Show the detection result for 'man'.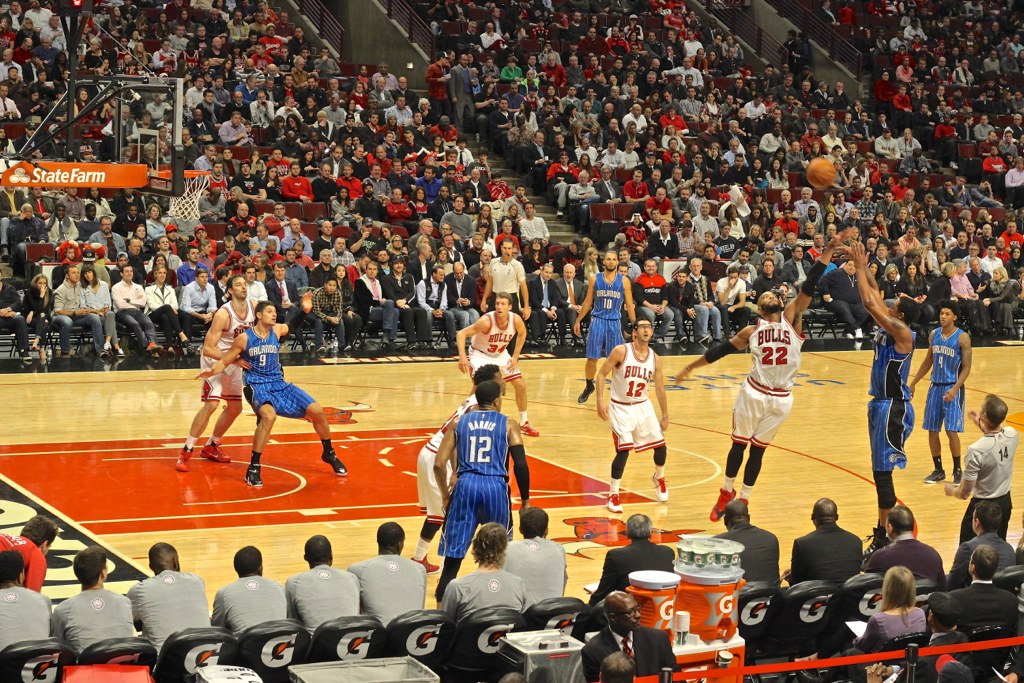
[643, 218, 679, 259].
